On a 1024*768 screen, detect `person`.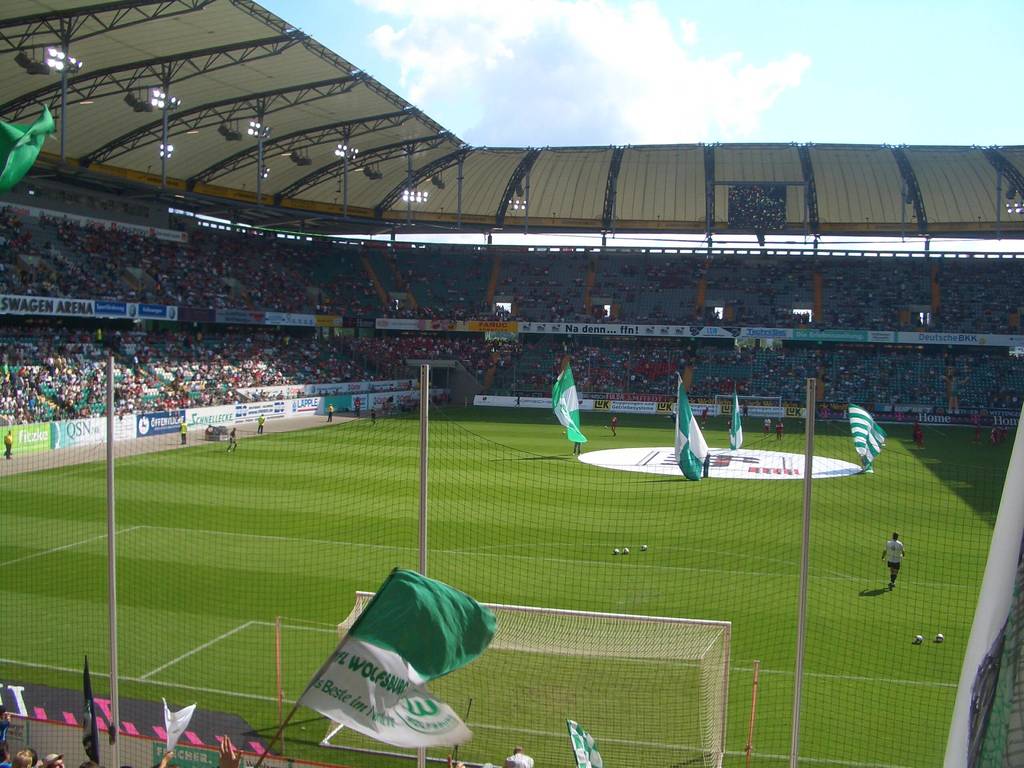
Rect(3, 429, 13, 458).
